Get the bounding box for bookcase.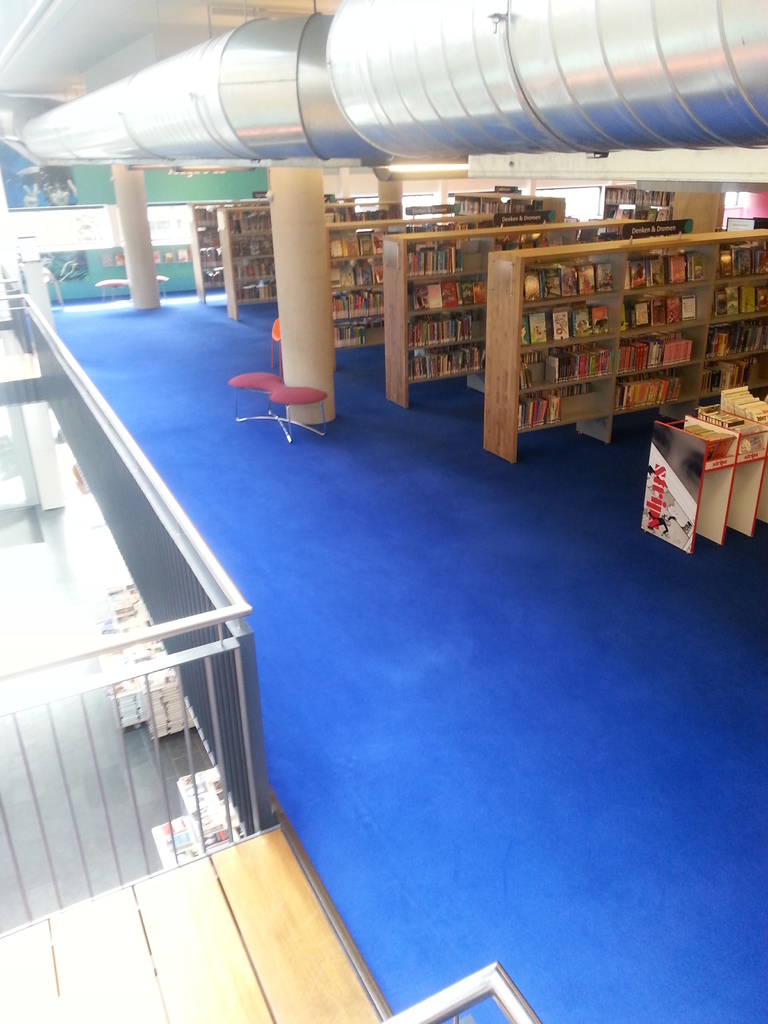
{"x1": 191, "y1": 192, "x2": 270, "y2": 304}.
